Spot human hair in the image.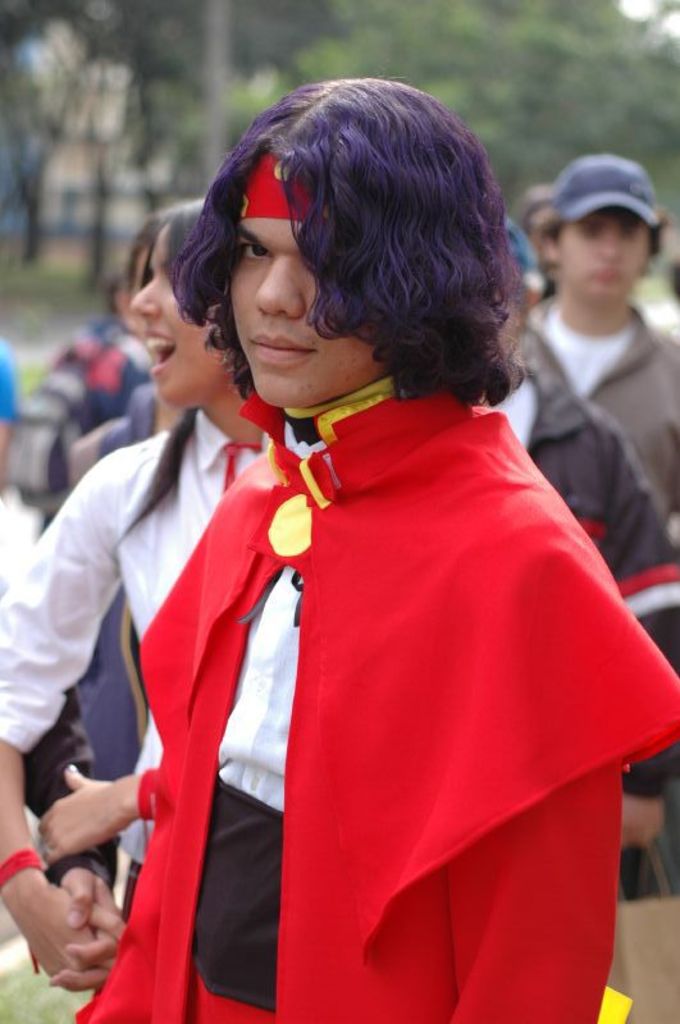
human hair found at [left=160, top=68, right=485, bottom=434].
